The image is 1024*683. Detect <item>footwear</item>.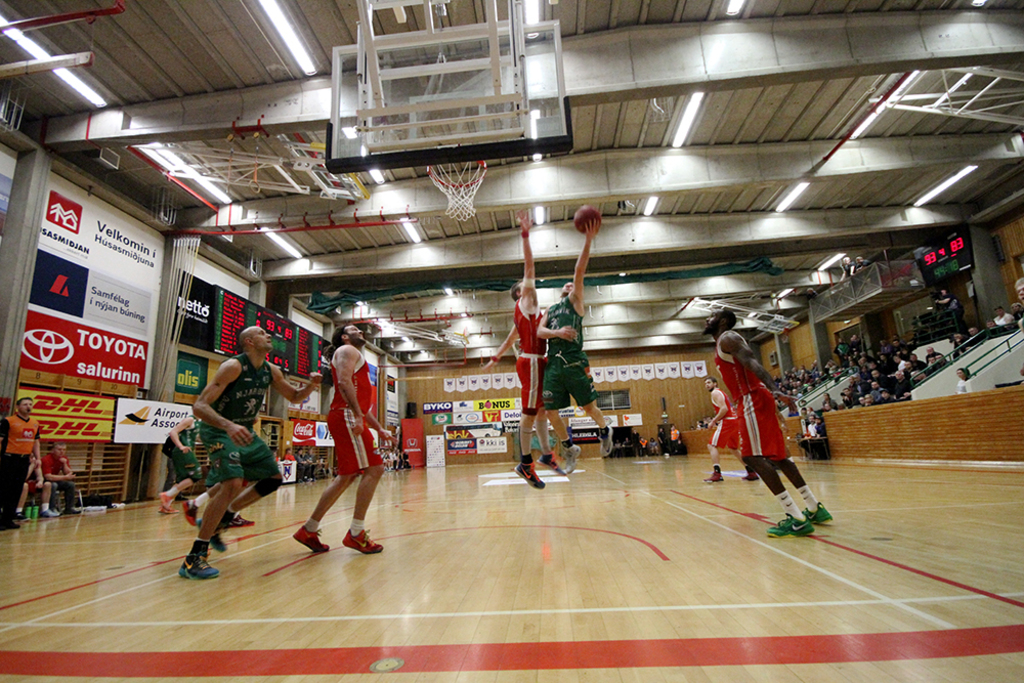
Detection: x1=182 y1=497 x2=202 y2=522.
